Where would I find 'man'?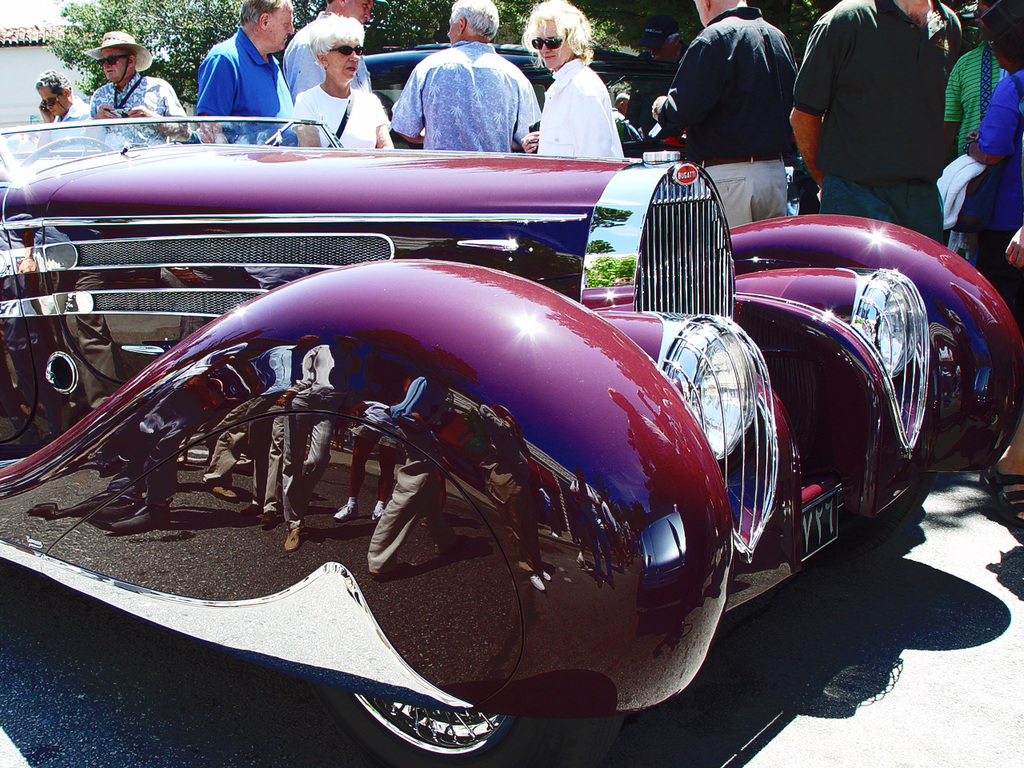
At Rect(280, 0, 378, 104).
